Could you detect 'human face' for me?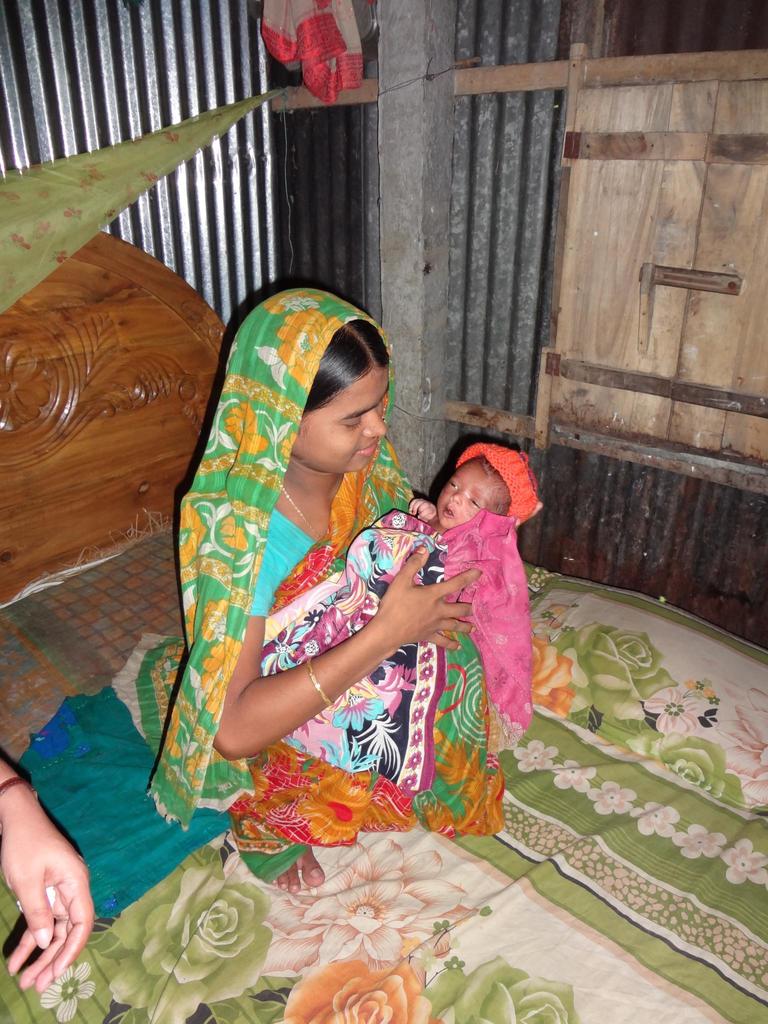
Detection result: <region>294, 367, 394, 474</region>.
